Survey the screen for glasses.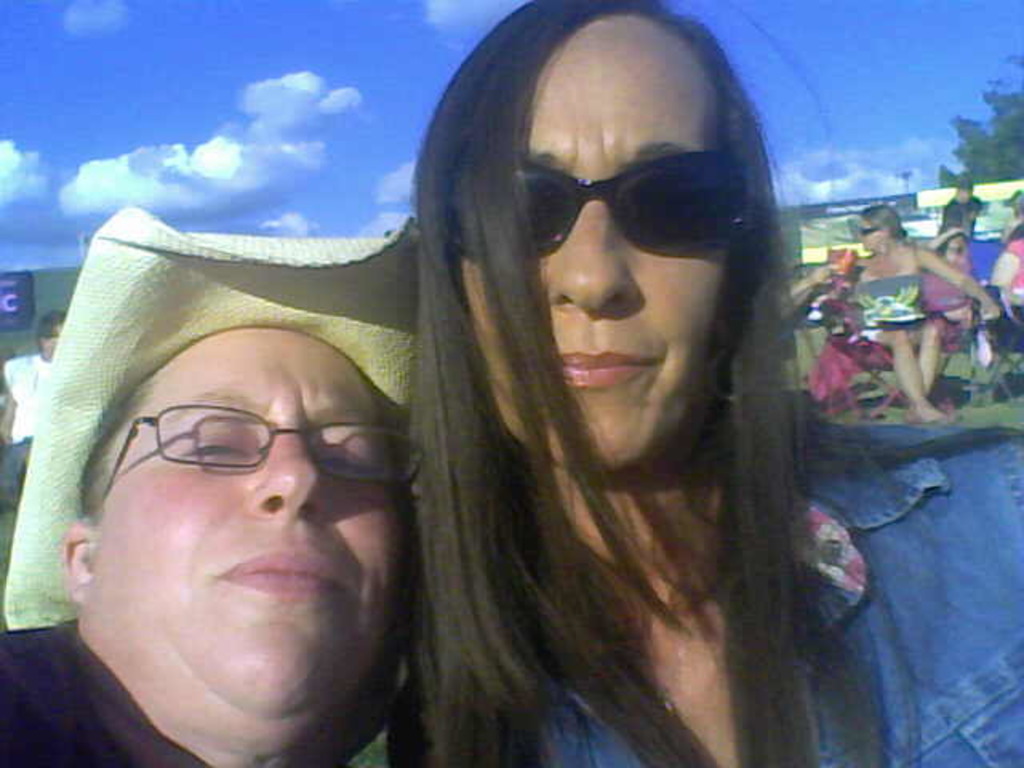
Survey found: <box>91,370,389,507</box>.
